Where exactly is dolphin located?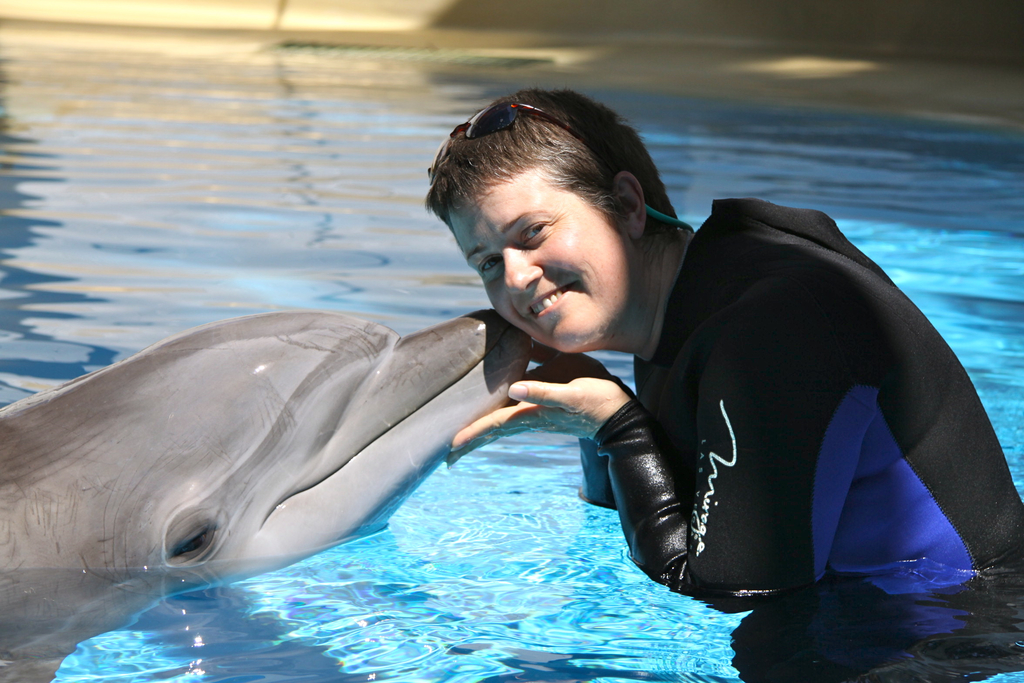
Its bounding box is x1=0 y1=306 x2=536 y2=682.
